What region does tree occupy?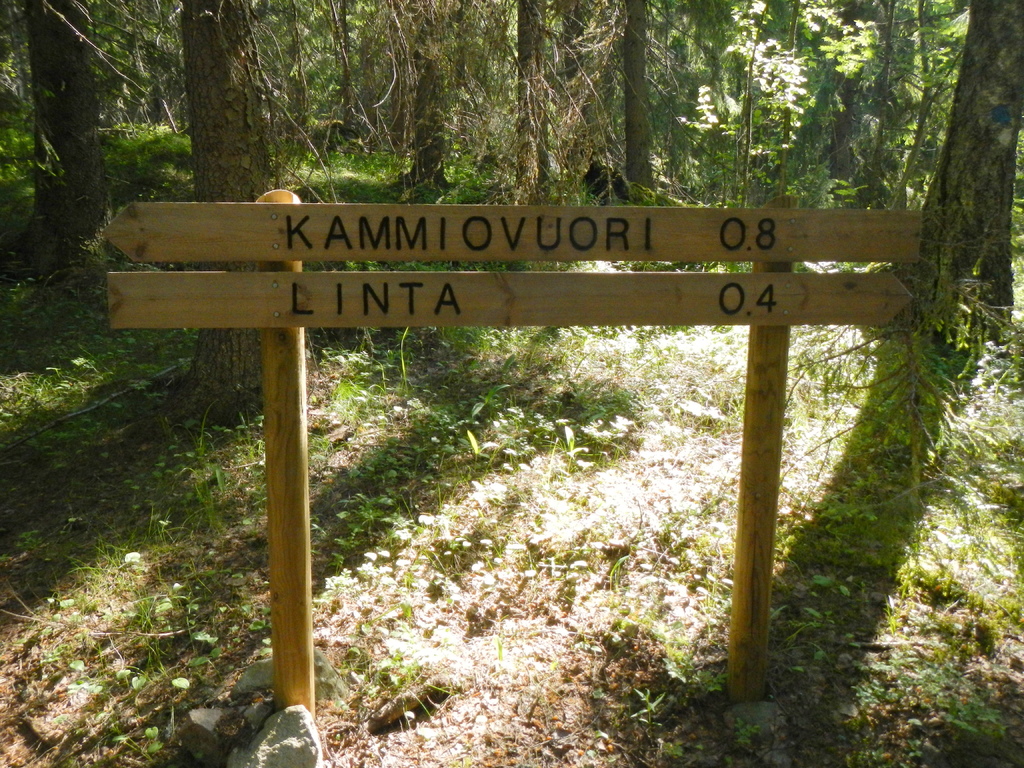
bbox(789, 0, 887, 198).
